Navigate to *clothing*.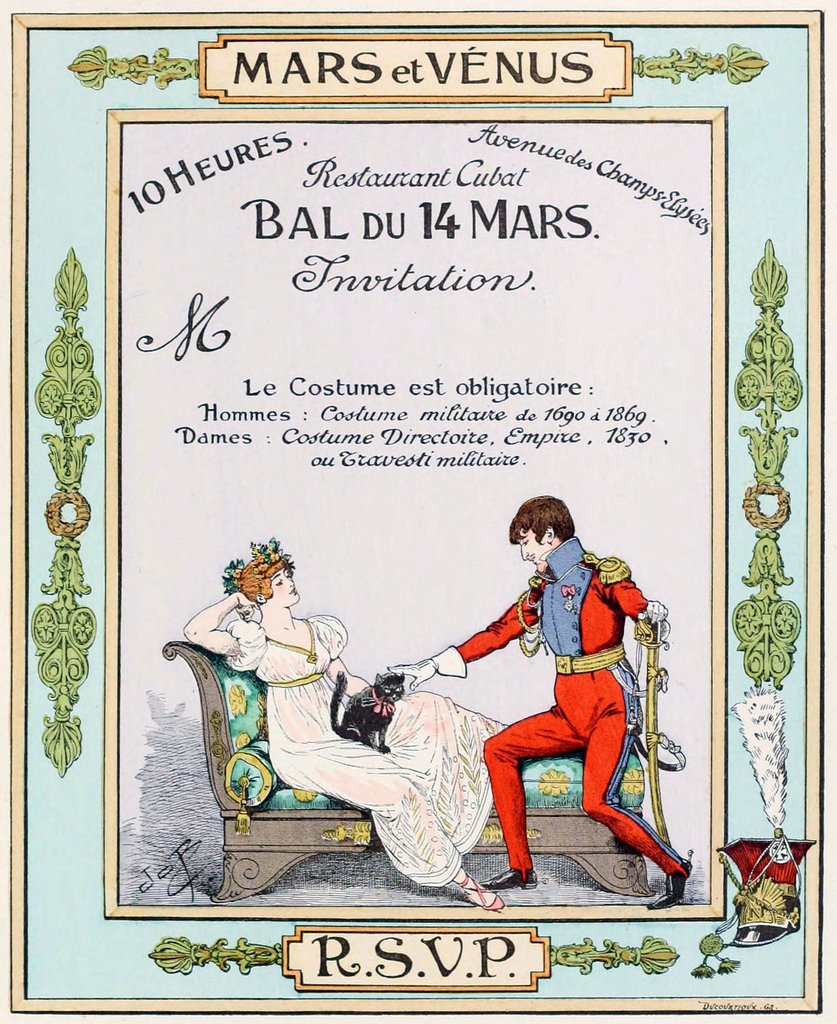
Navigation target: 226:612:507:886.
